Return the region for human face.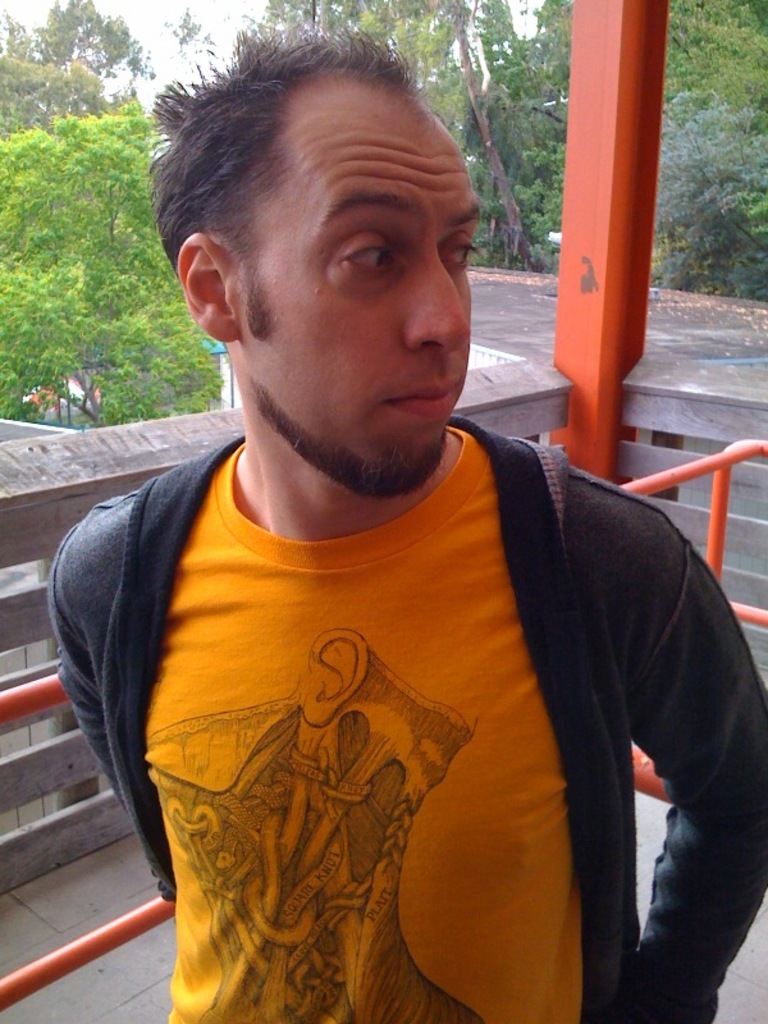
<region>228, 73, 481, 486</region>.
